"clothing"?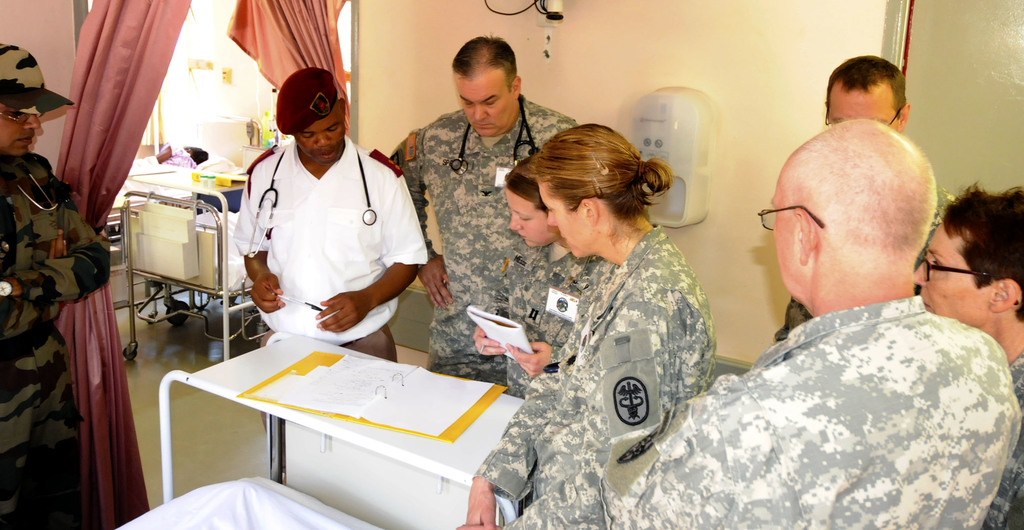
detection(477, 218, 716, 529)
